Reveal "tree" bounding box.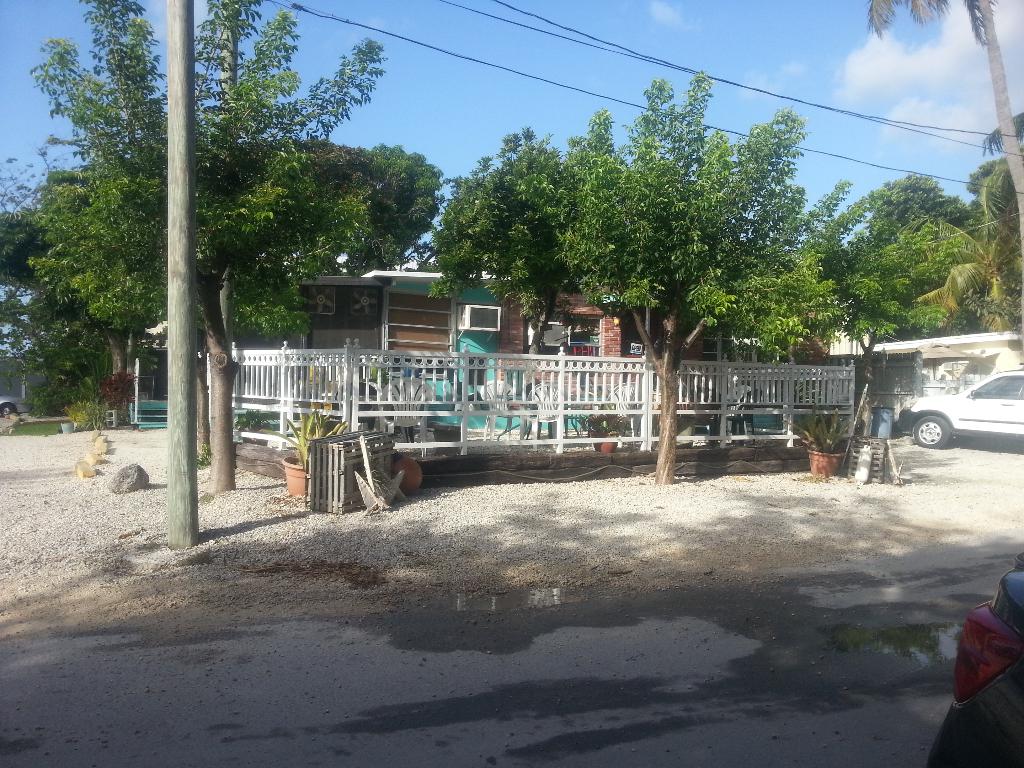
Revealed: (164,0,204,547).
